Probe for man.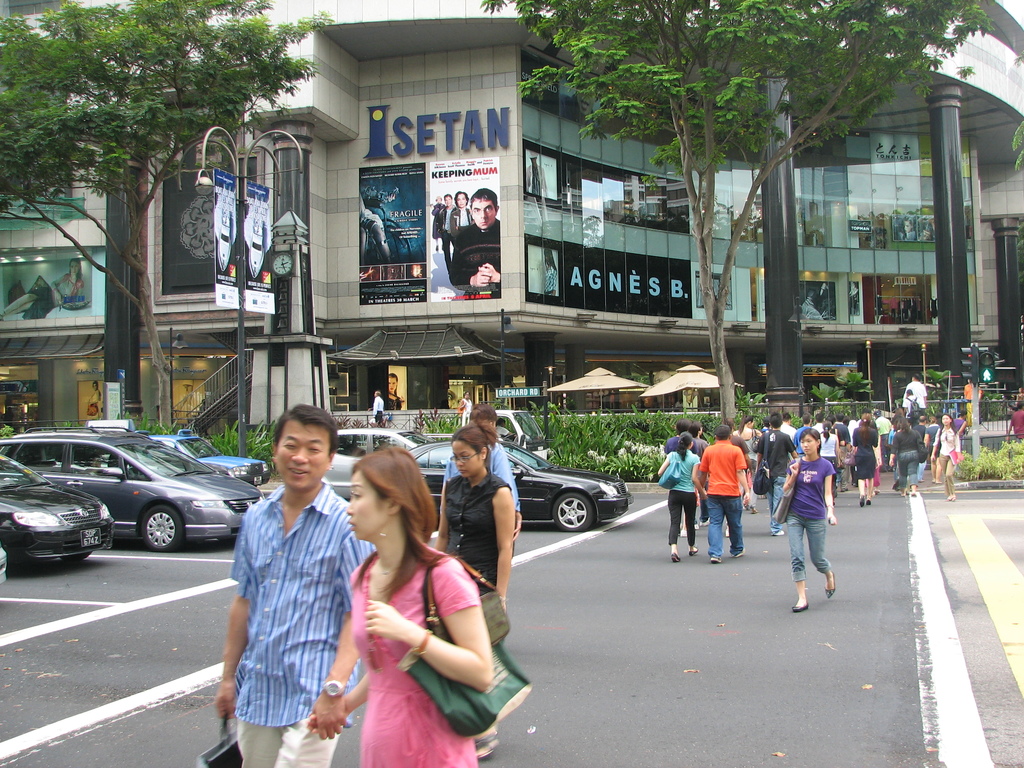
Probe result: 1004, 403, 1023, 441.
